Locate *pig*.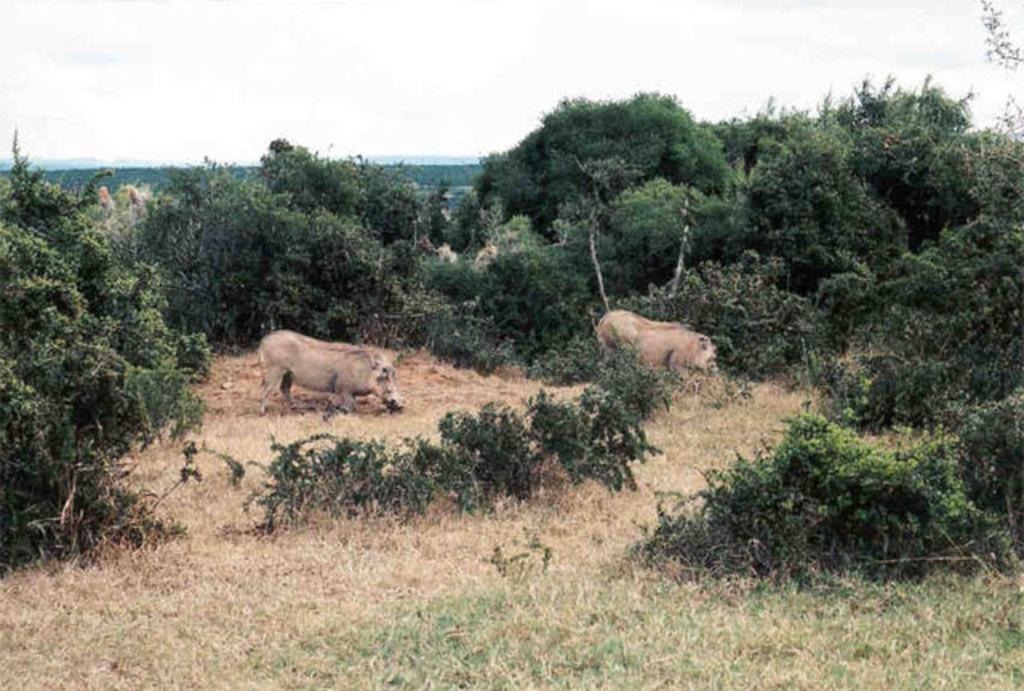
Bounding box: rect(594, 306, 720, 382).
